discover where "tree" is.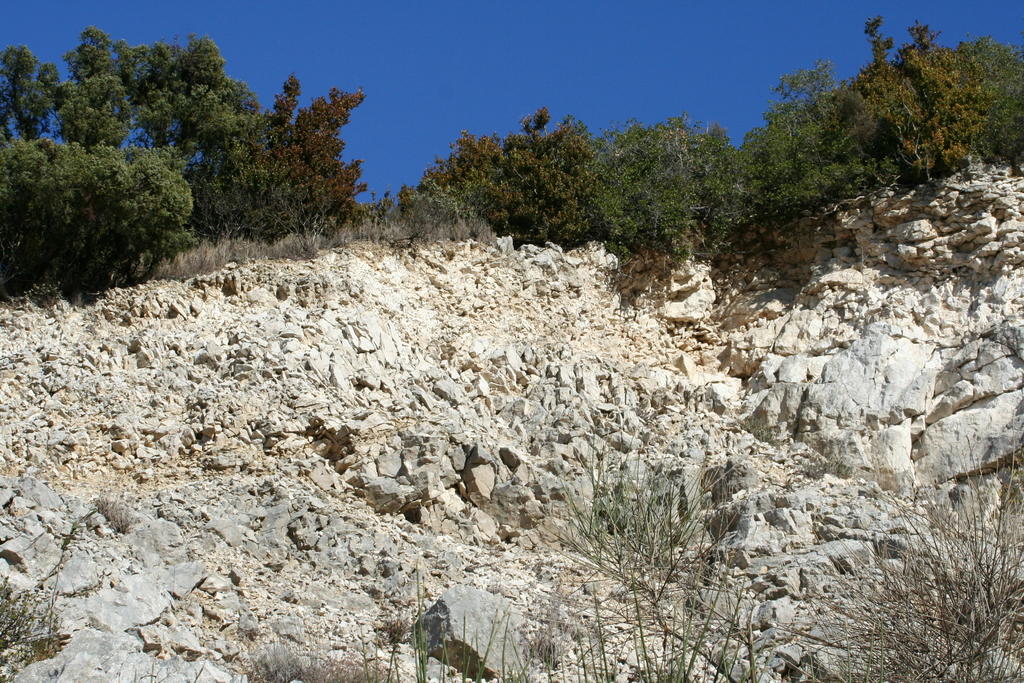
Discovered at locate(51, 28, 129, 143).
